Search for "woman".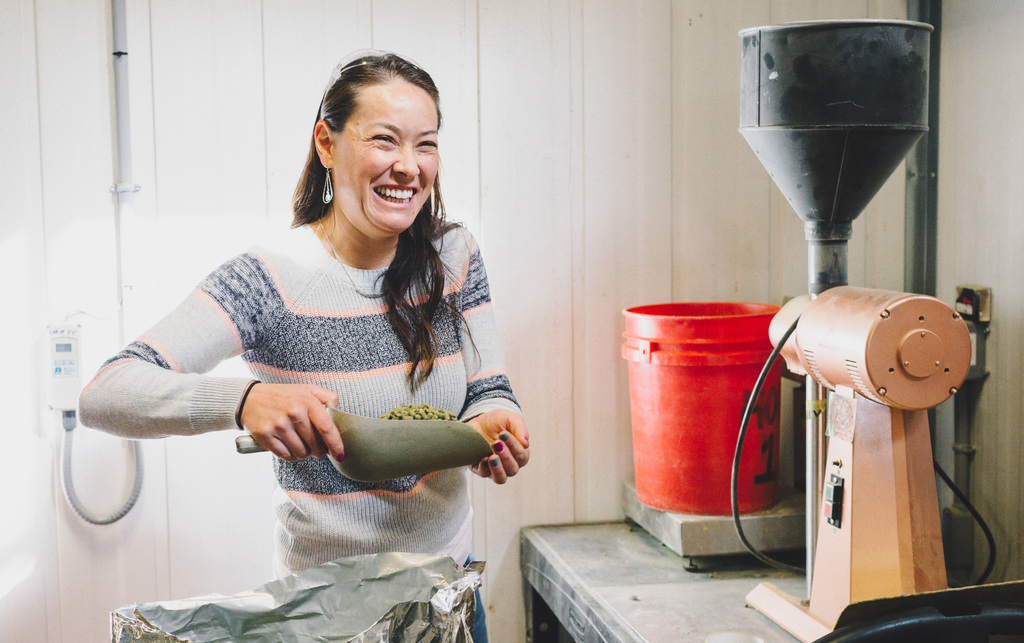
Found at (123, 85, 508, 622).
